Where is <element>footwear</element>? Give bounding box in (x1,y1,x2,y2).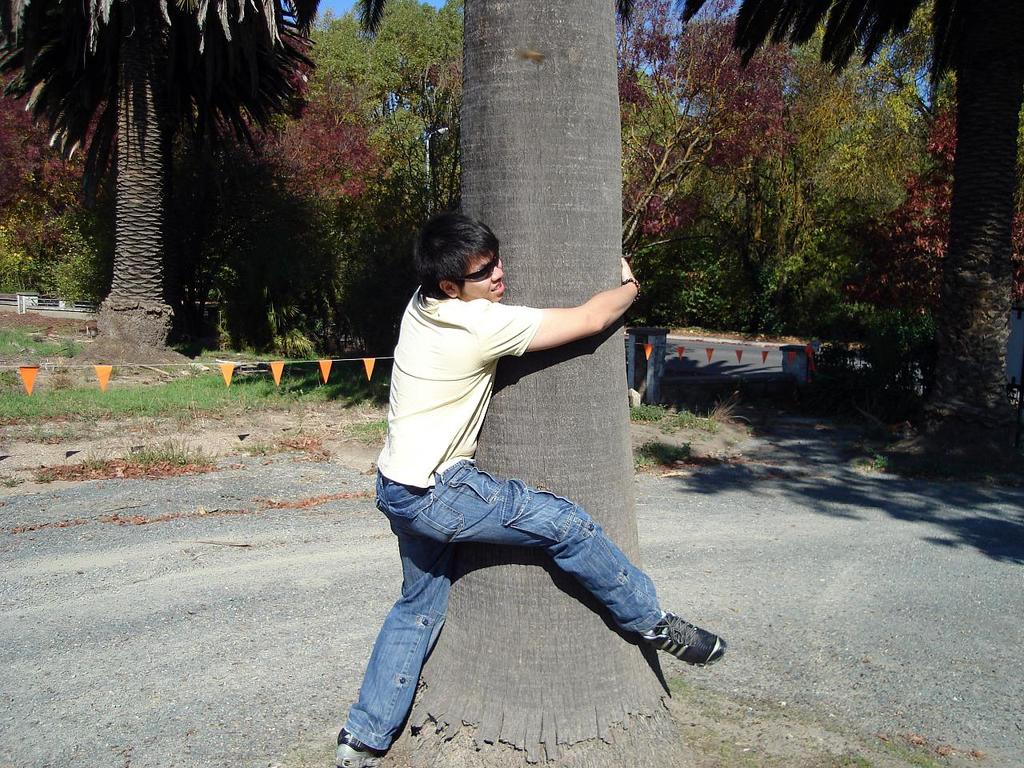
(641,610,726,666).
